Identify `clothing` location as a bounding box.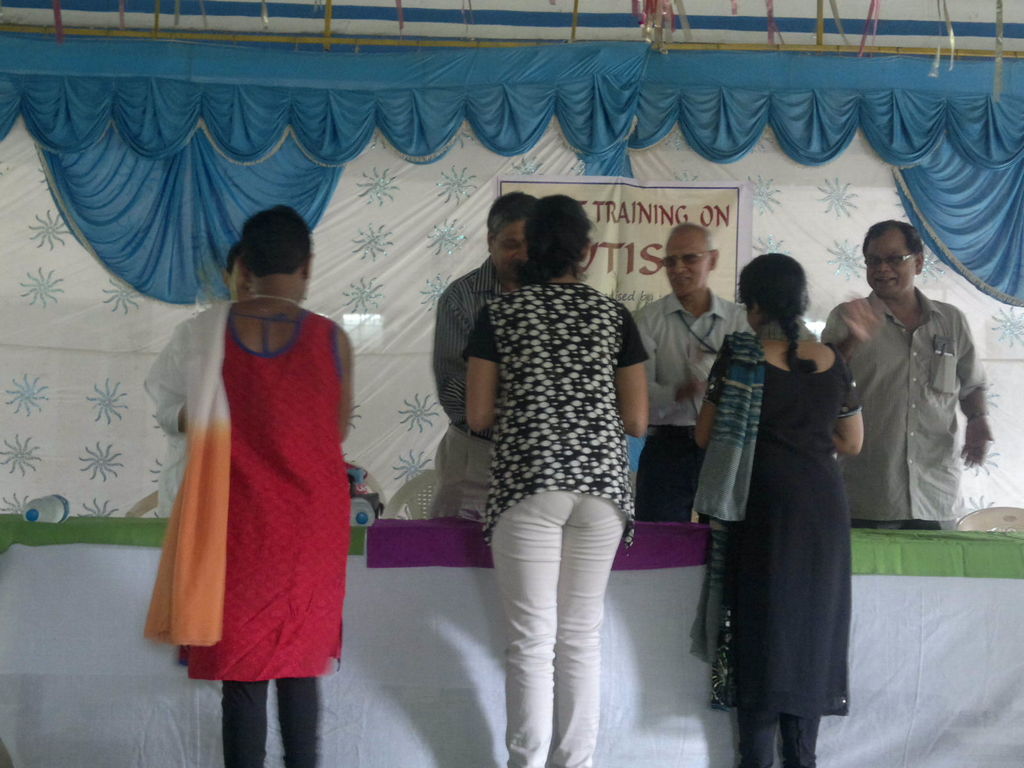
(left=463, top=281, right=652, bottom=767).
